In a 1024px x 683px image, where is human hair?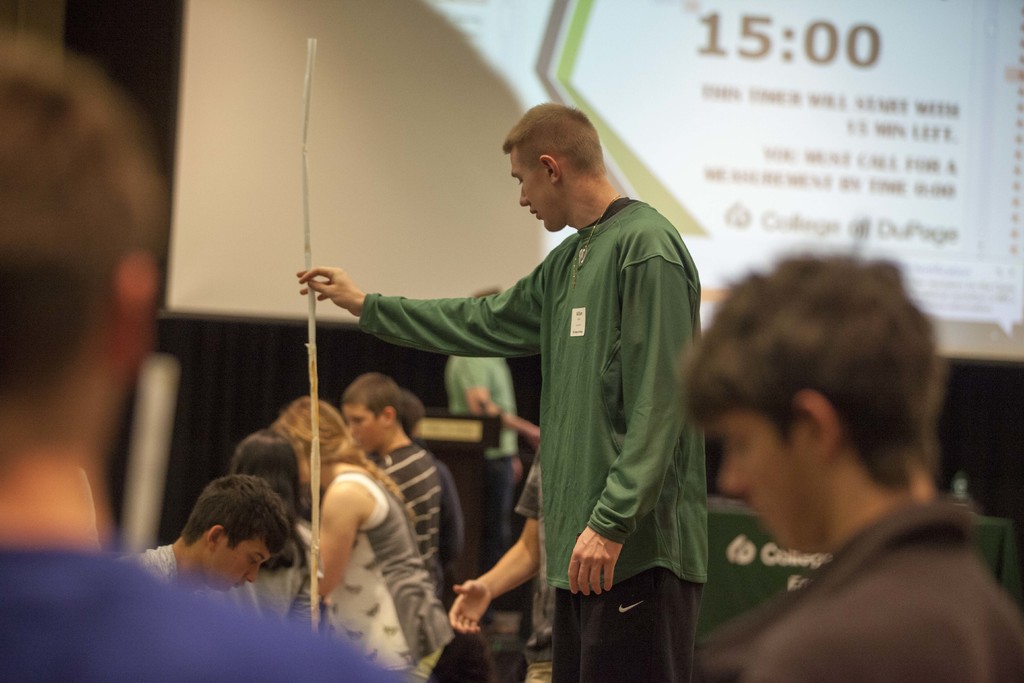
0:27:168:468.
